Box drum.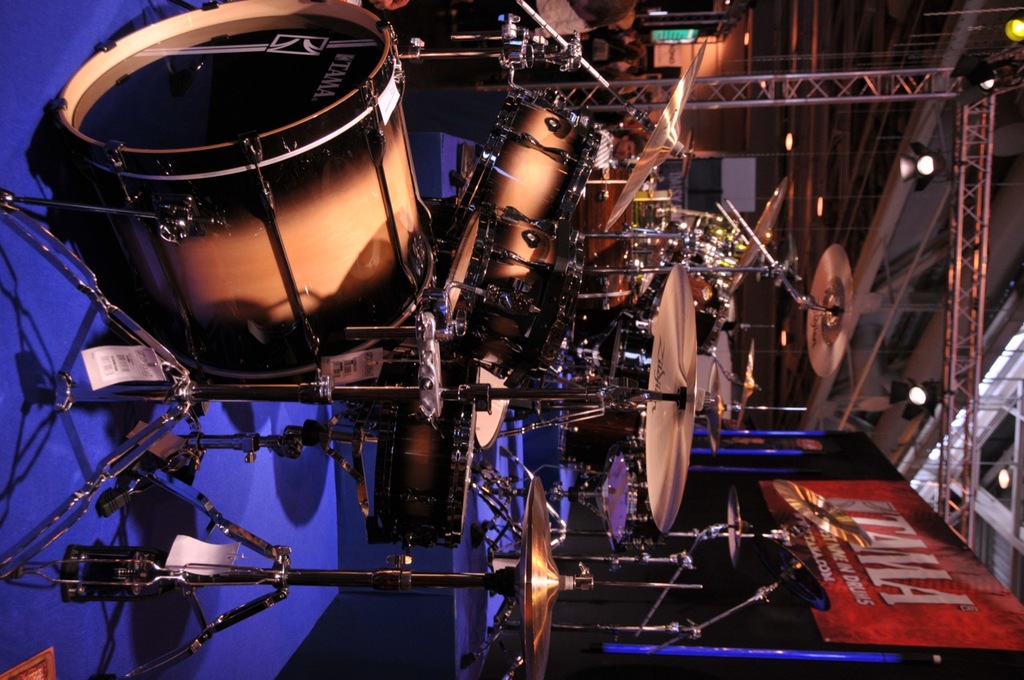
l=435, t=312, r=515, b=452.
